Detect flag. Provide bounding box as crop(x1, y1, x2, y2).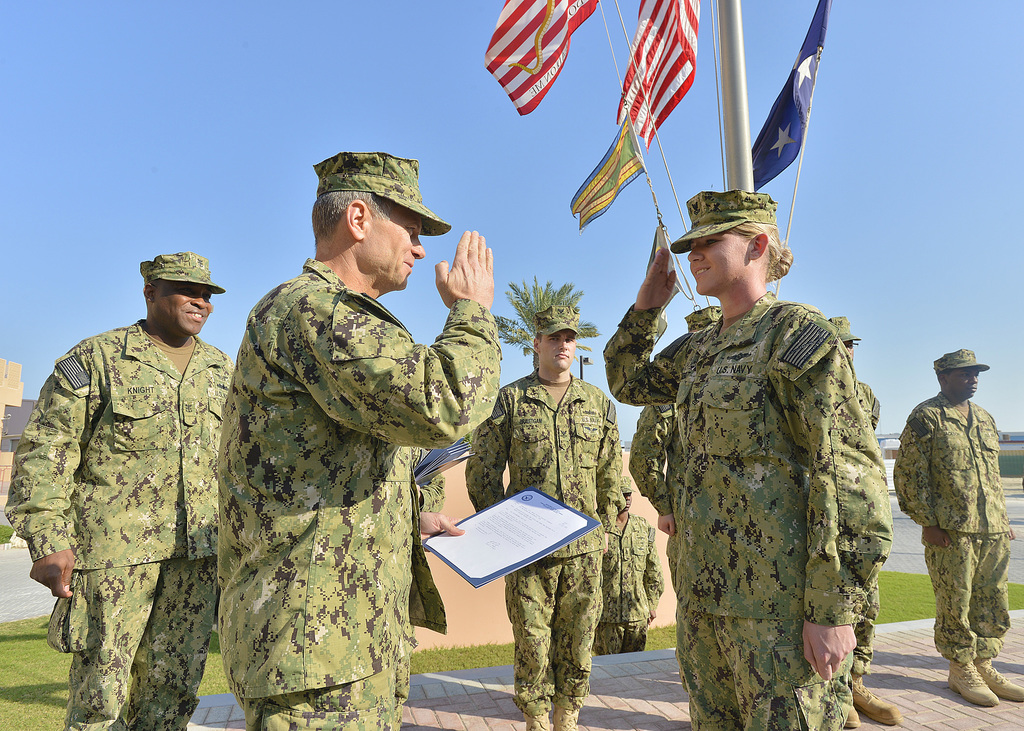
crop(614, 0, 709, 149).
